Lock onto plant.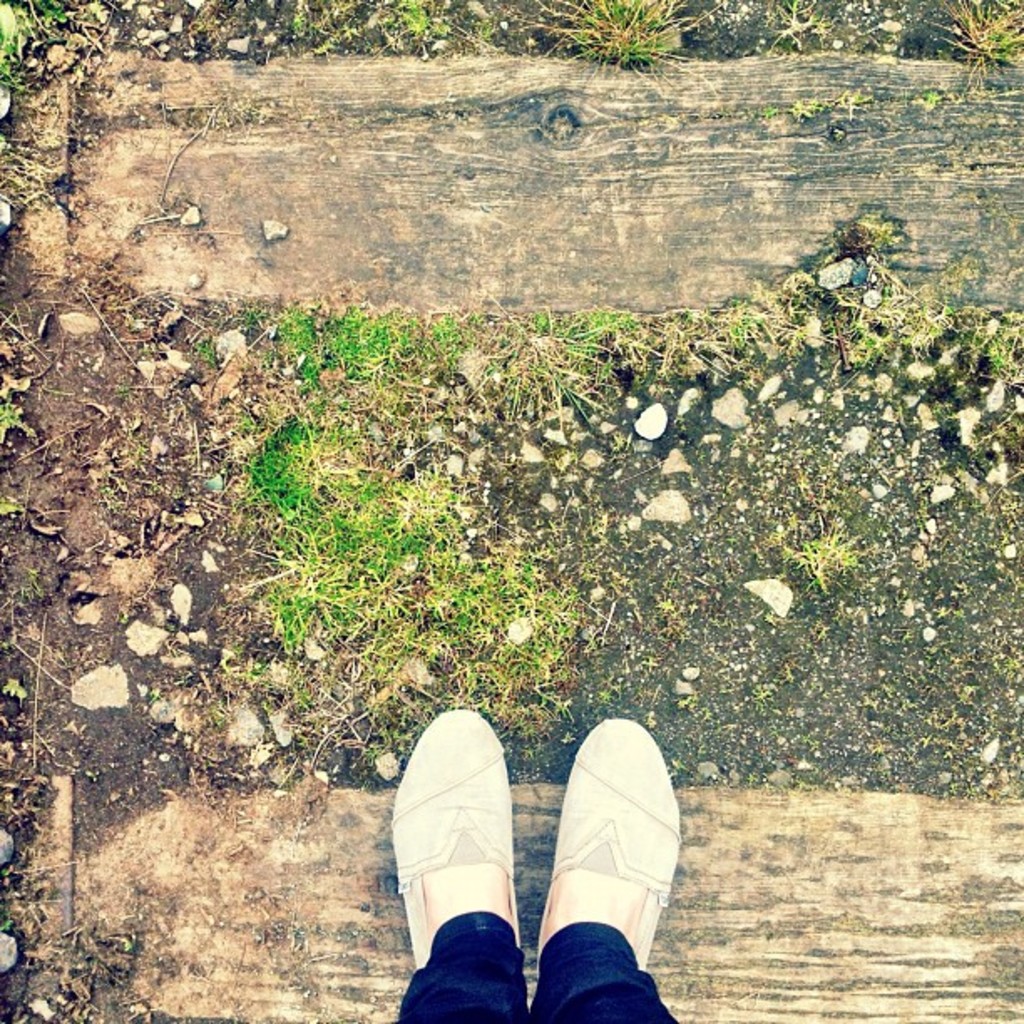
Locked: 783,520,855,597.
